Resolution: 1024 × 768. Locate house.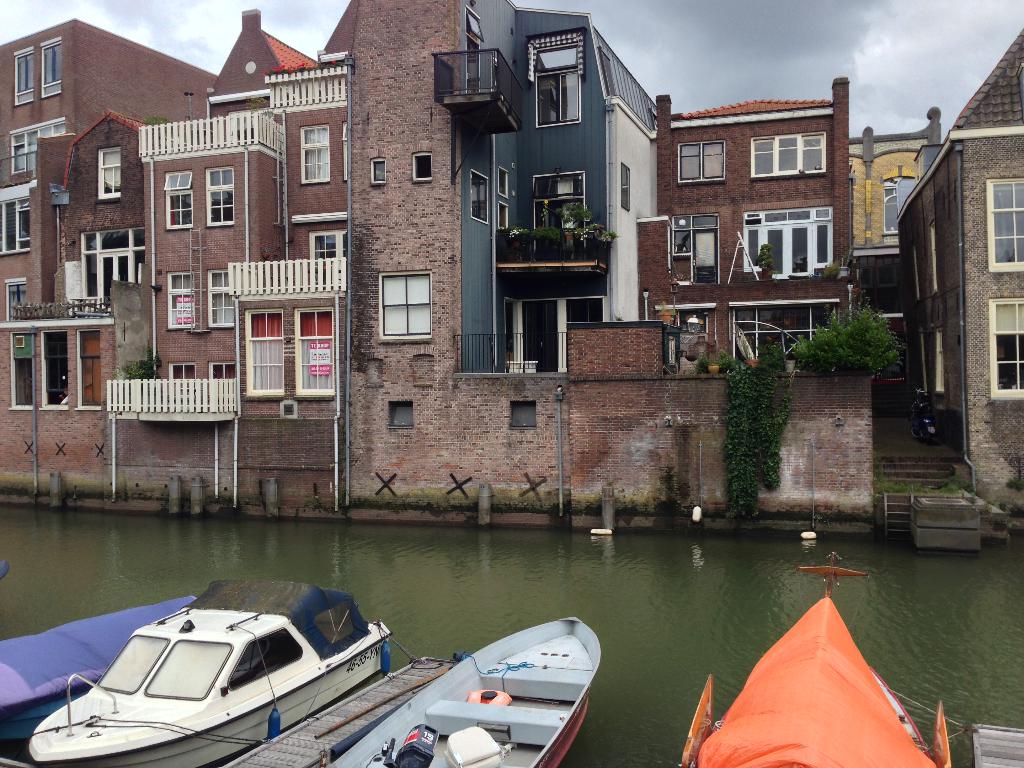
572/75/873/531.
